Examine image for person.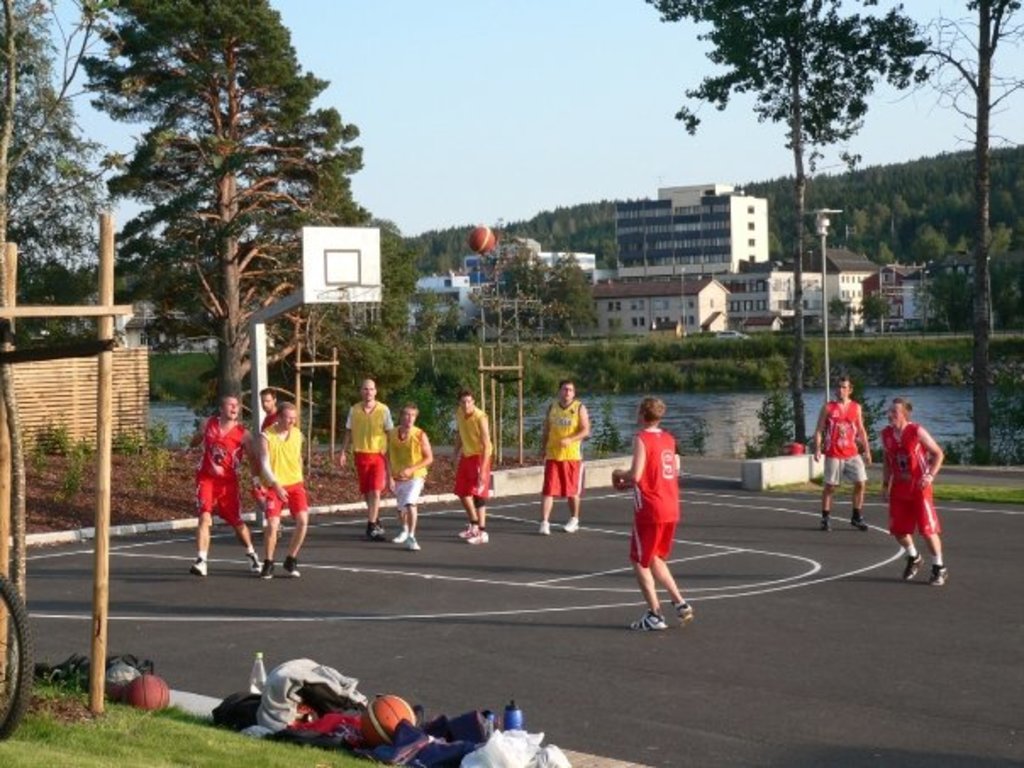
Examination result: left=793, top=371, right=865, bottom=529.
